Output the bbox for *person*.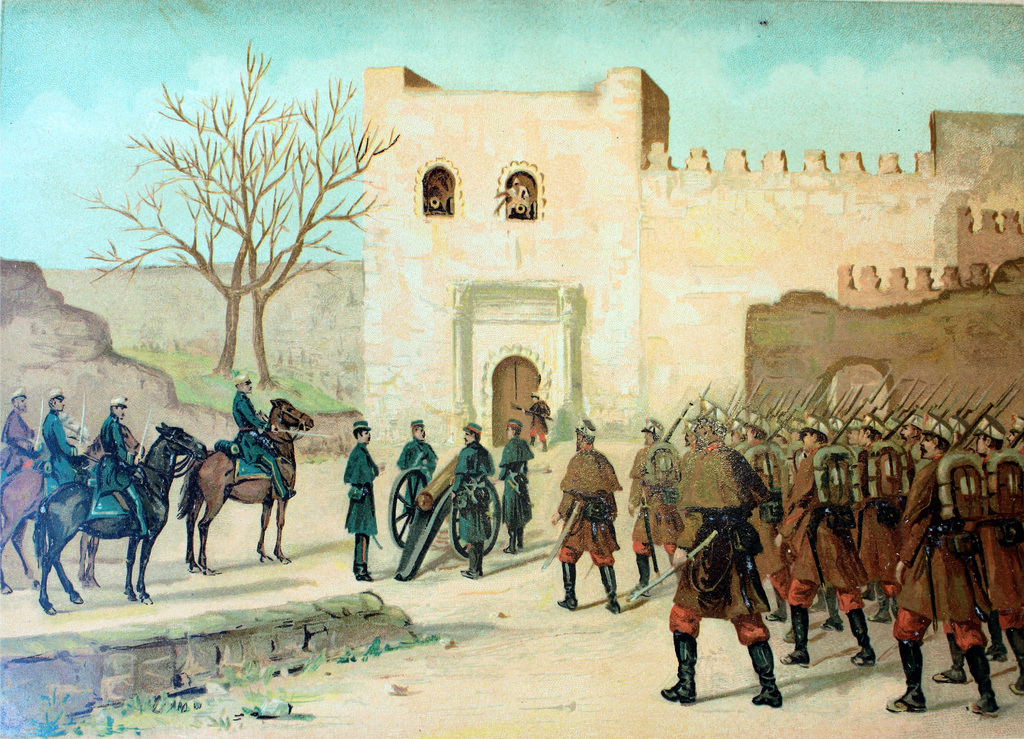
crop(485, 414, 535, 548).
